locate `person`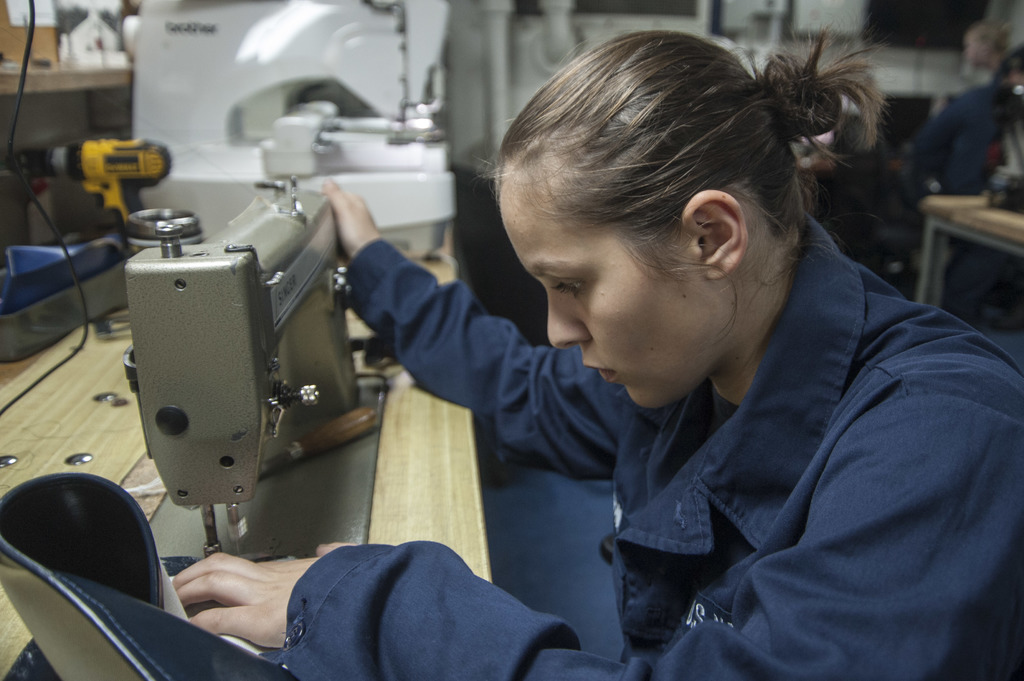
x1=166 y1=22 x2=1023 y2=680
